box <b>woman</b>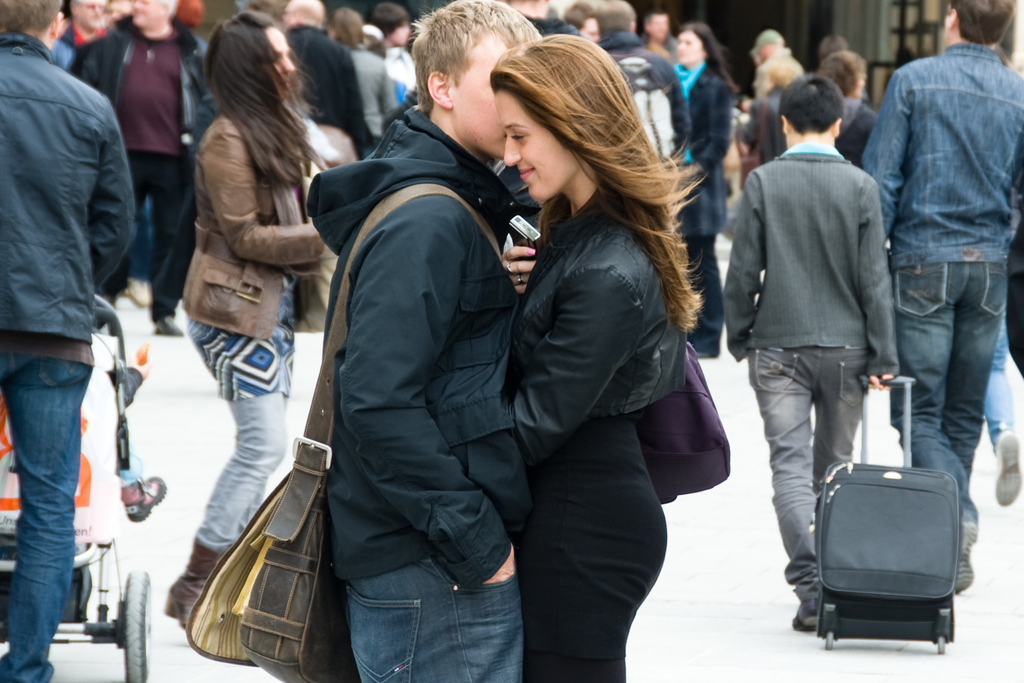
823,54,895,233
